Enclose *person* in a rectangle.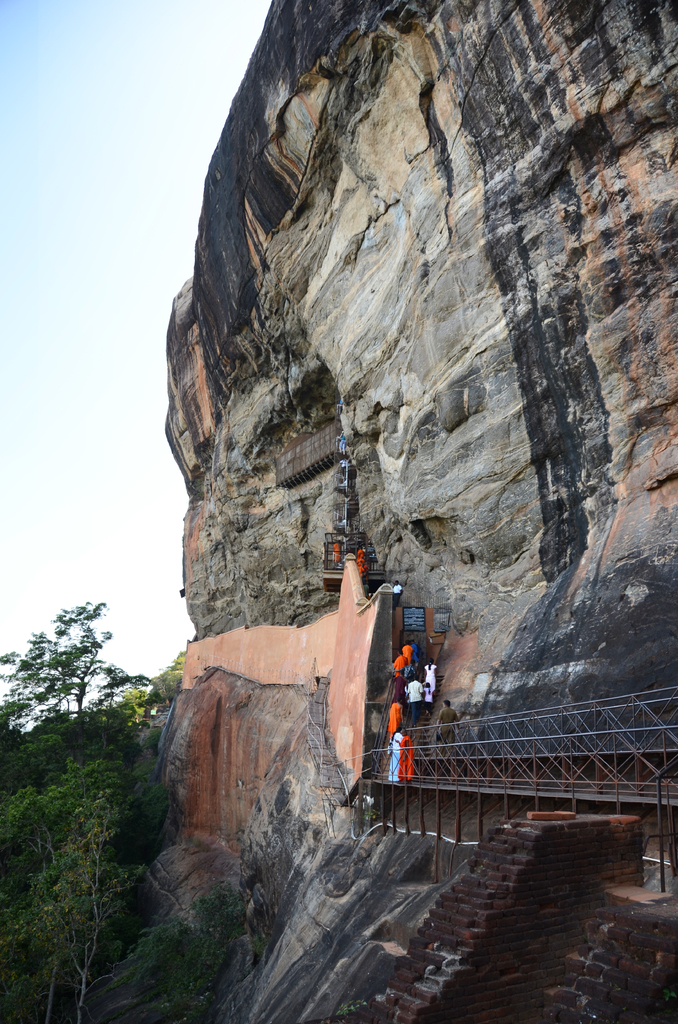
<bbox>334, 536, 341, 564</bbox>.
